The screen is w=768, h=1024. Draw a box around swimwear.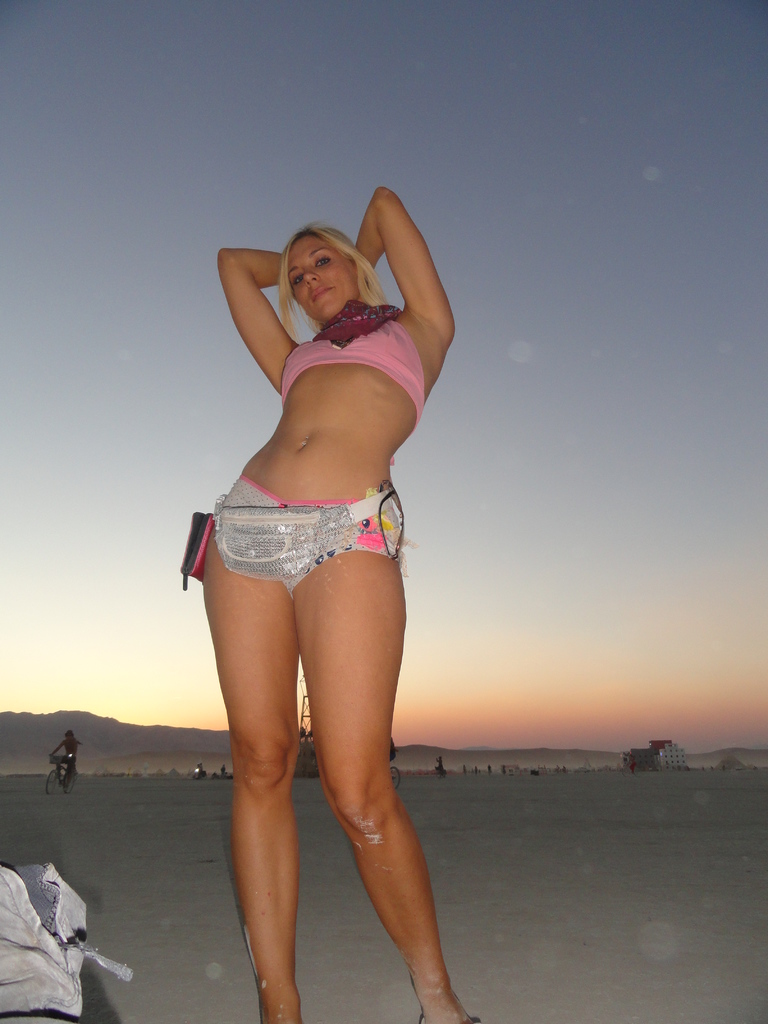
BBox(181, 474, 420, 591).
